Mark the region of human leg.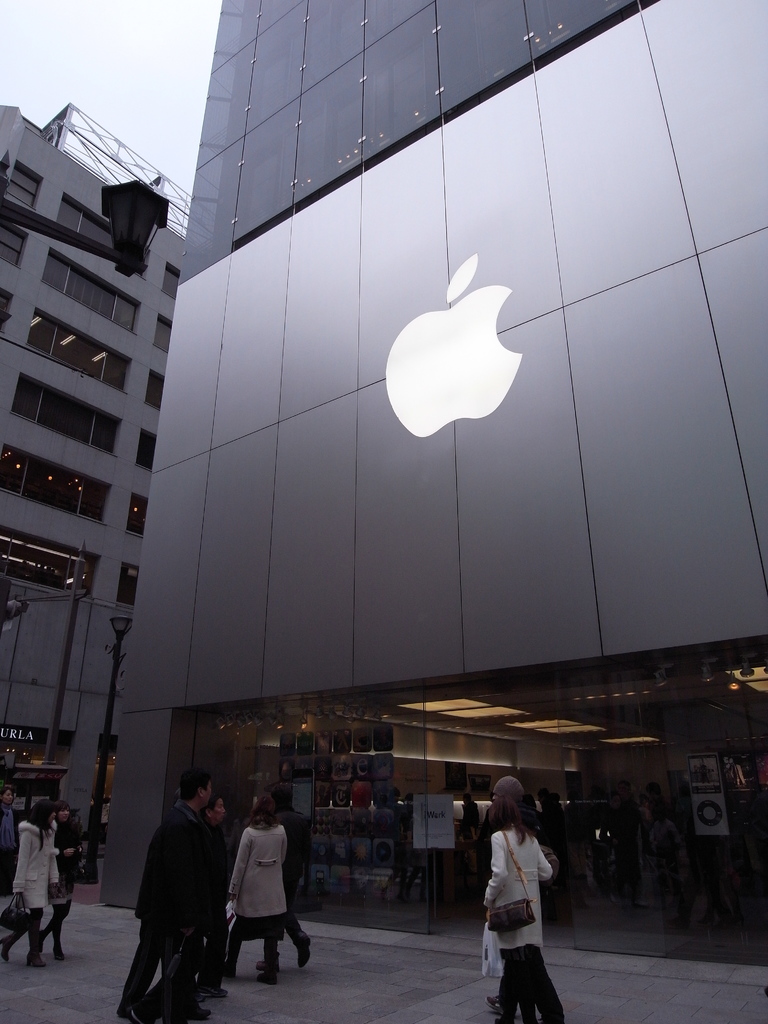
Region: [228,920,250,977].
